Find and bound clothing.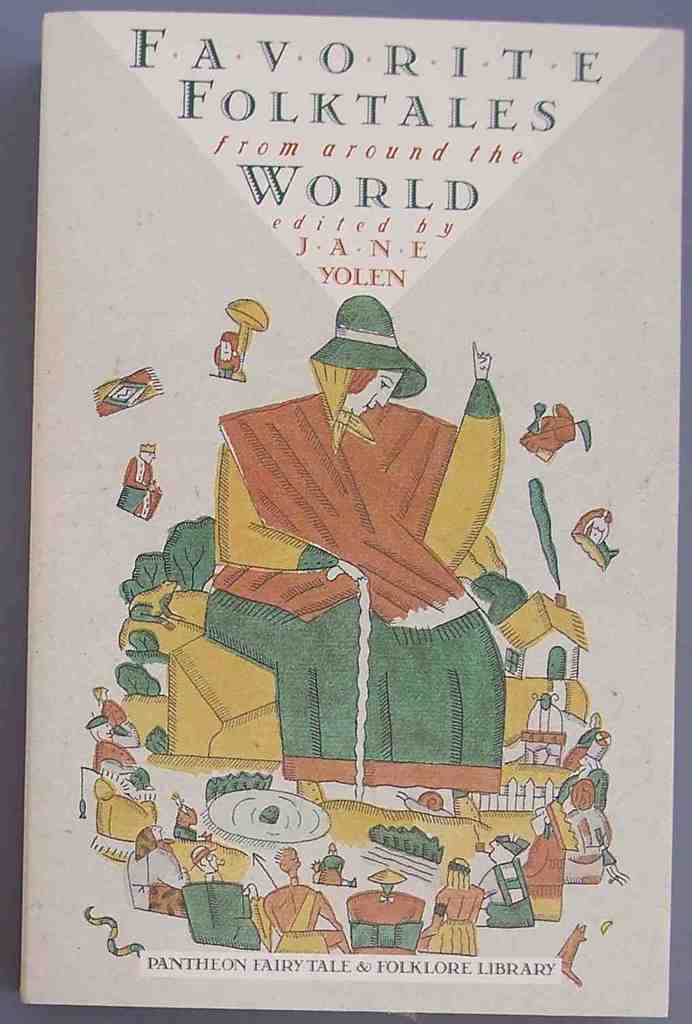
Bound: box(125, 456, 164, 522).
